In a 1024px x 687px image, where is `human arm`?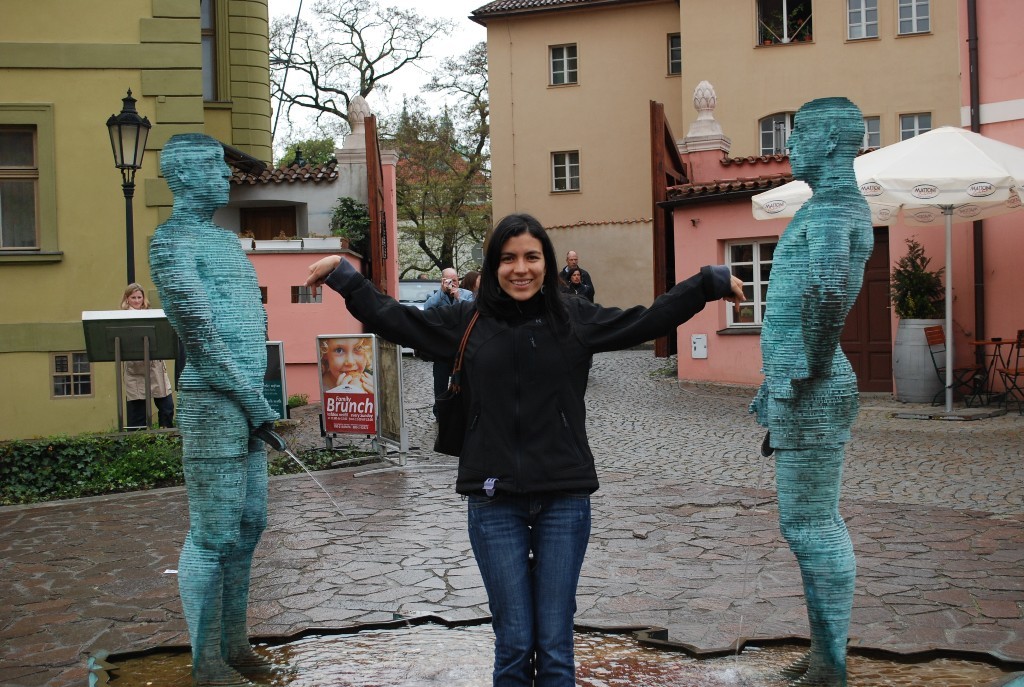
295/252/461/373.
